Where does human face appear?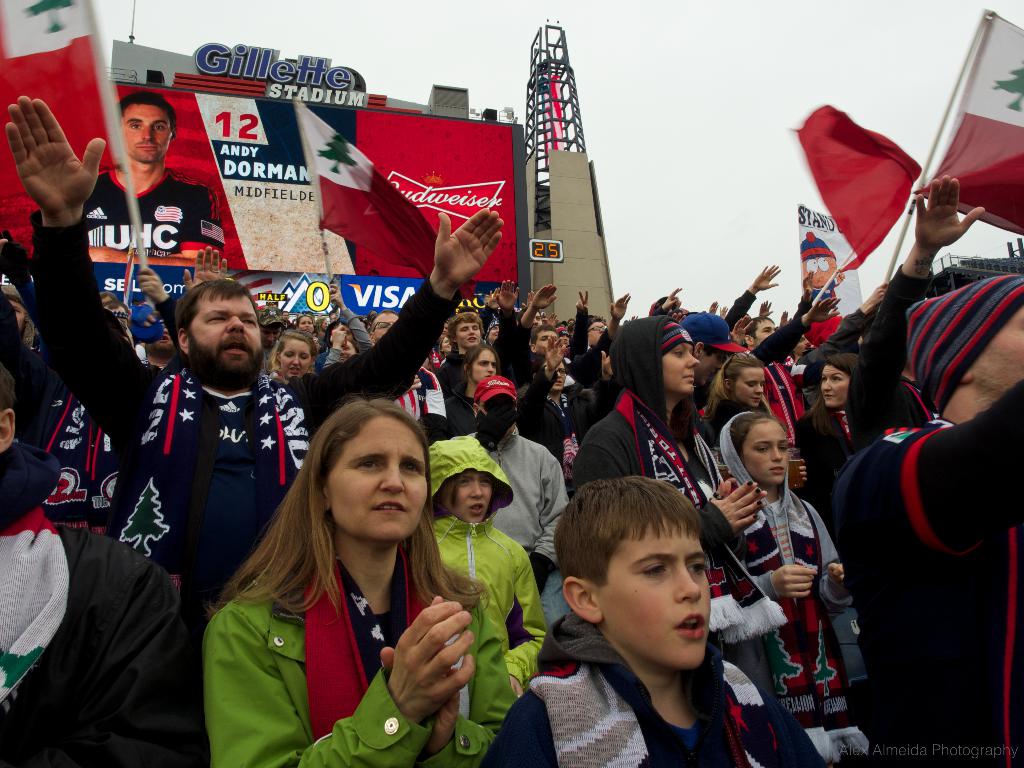
Appears at x1=739 y1=417 x2=788 y2=488.
